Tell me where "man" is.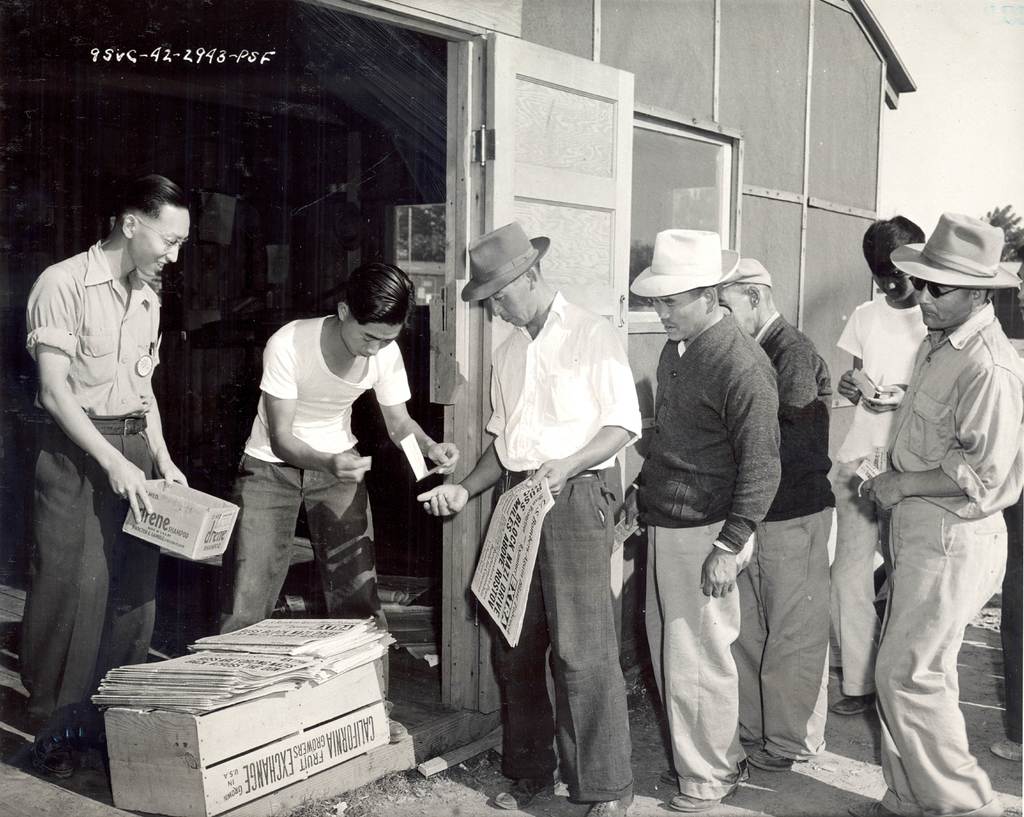
"man" is at x1=19, y1=178, x2=192, y2=778.
